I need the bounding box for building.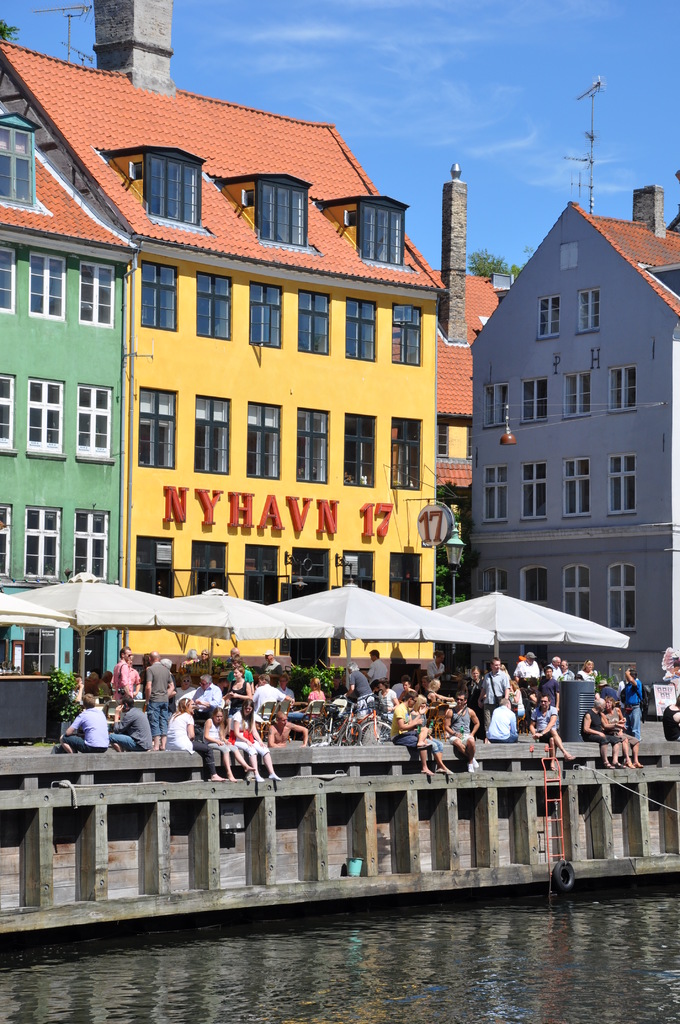
Here it is: rect(0, 104, 140, 689).
